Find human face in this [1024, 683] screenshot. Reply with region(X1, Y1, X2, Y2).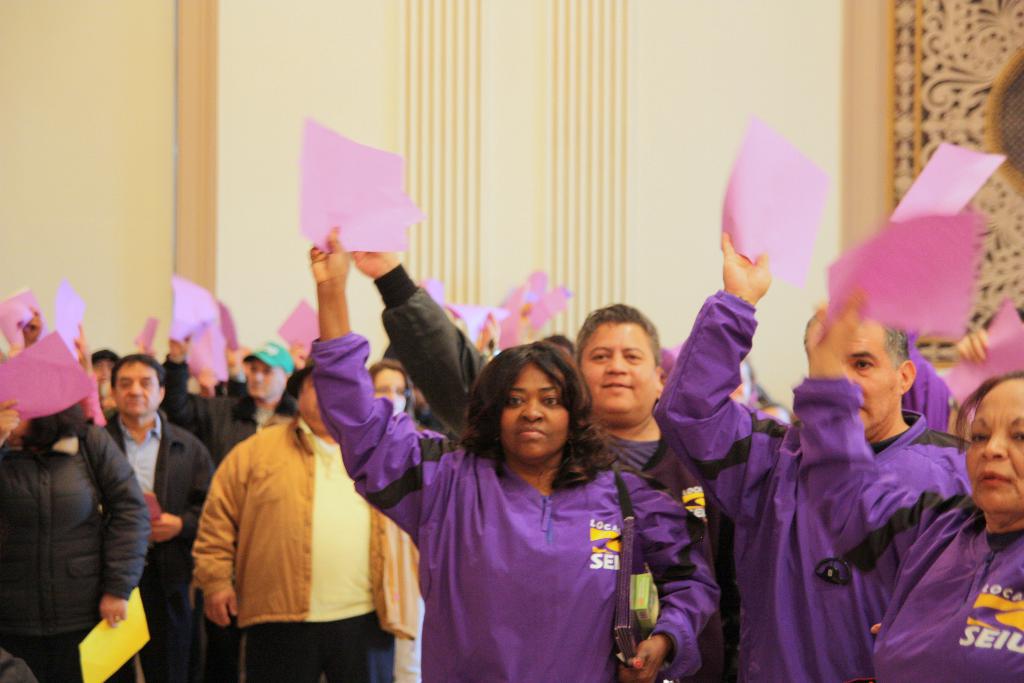
region(845, 315, 895, 434).
